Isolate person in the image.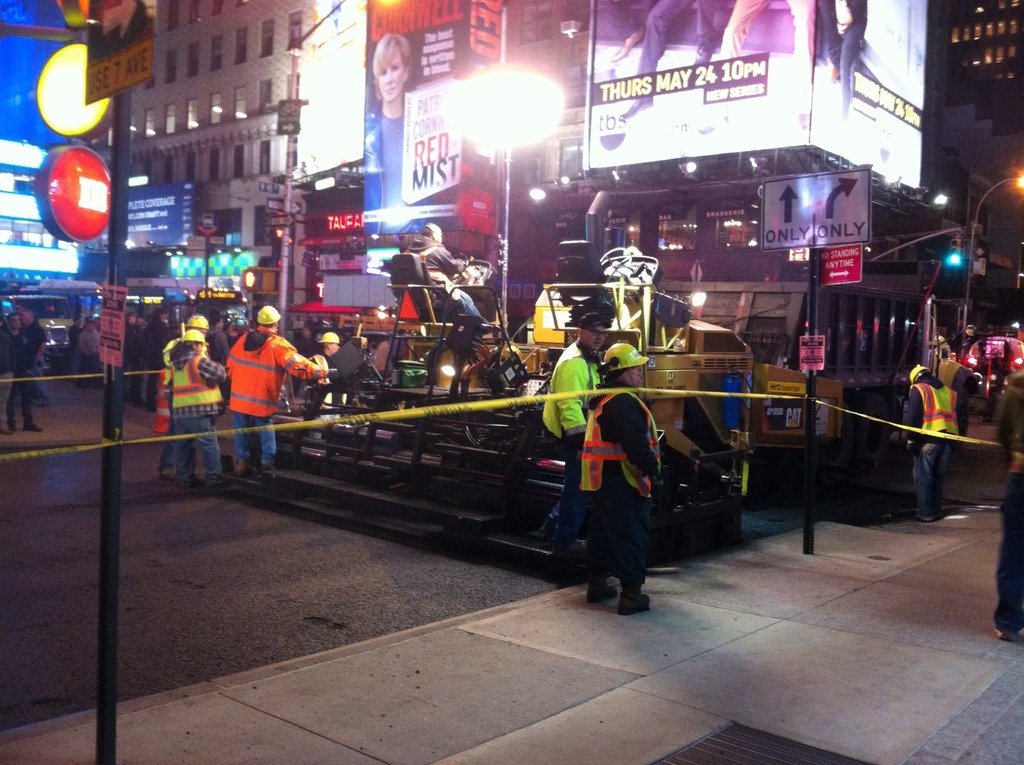
Isolated region: l=611, t=0, r=727, b=118.
